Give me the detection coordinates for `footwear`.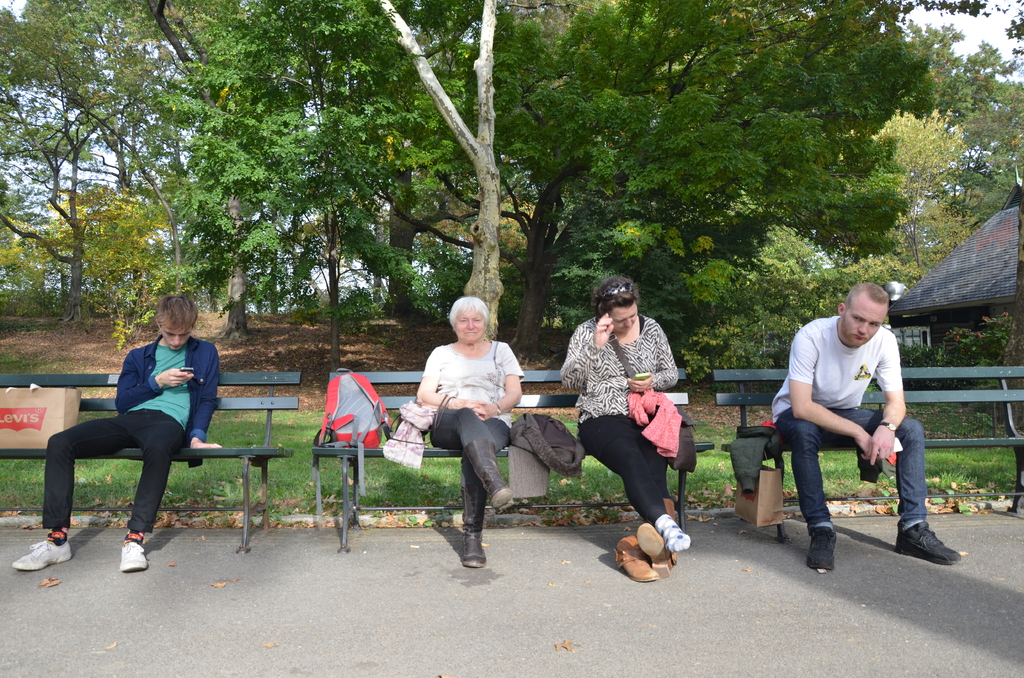
left=615, top=533, right=654, bottom=585.
